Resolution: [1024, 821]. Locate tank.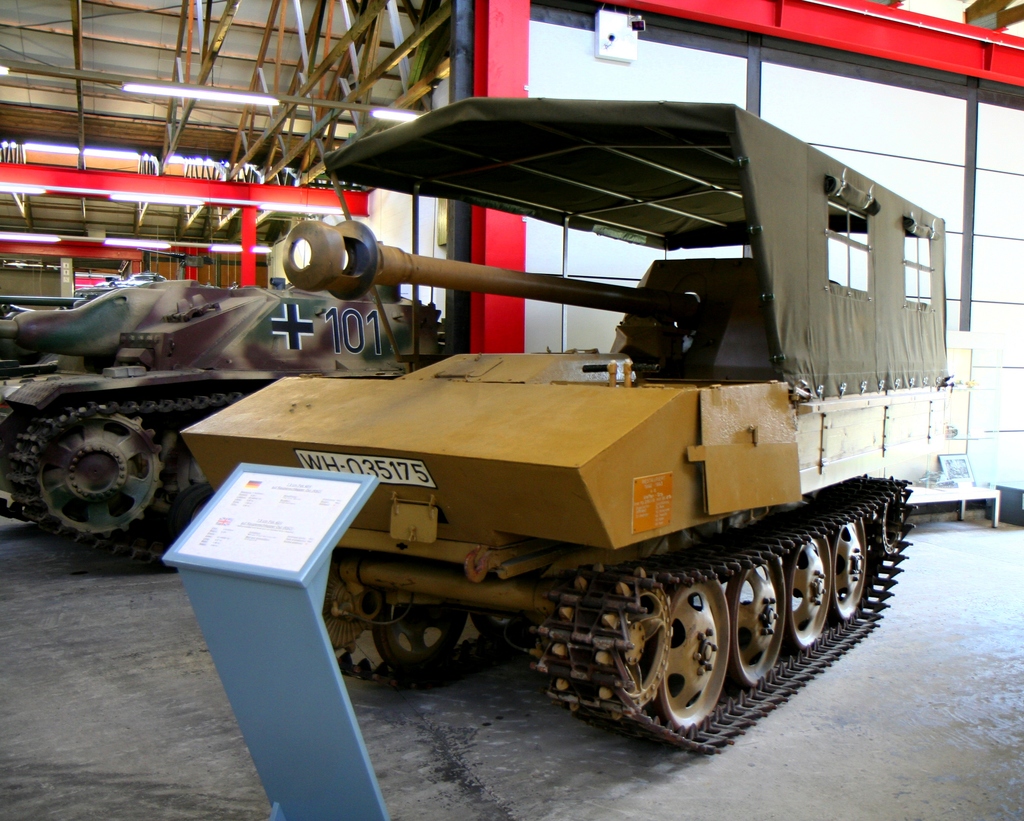
<bbox>0, 213, 454, 553</bbox>.
